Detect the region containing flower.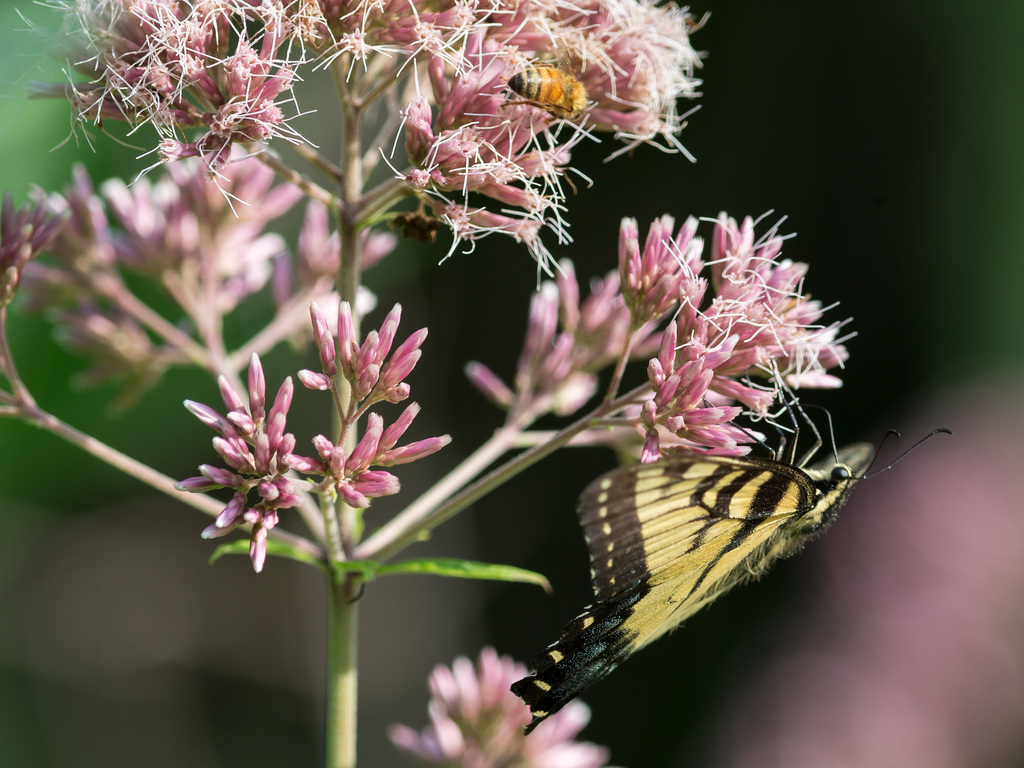
bbox(172, 296, 458, 566).
